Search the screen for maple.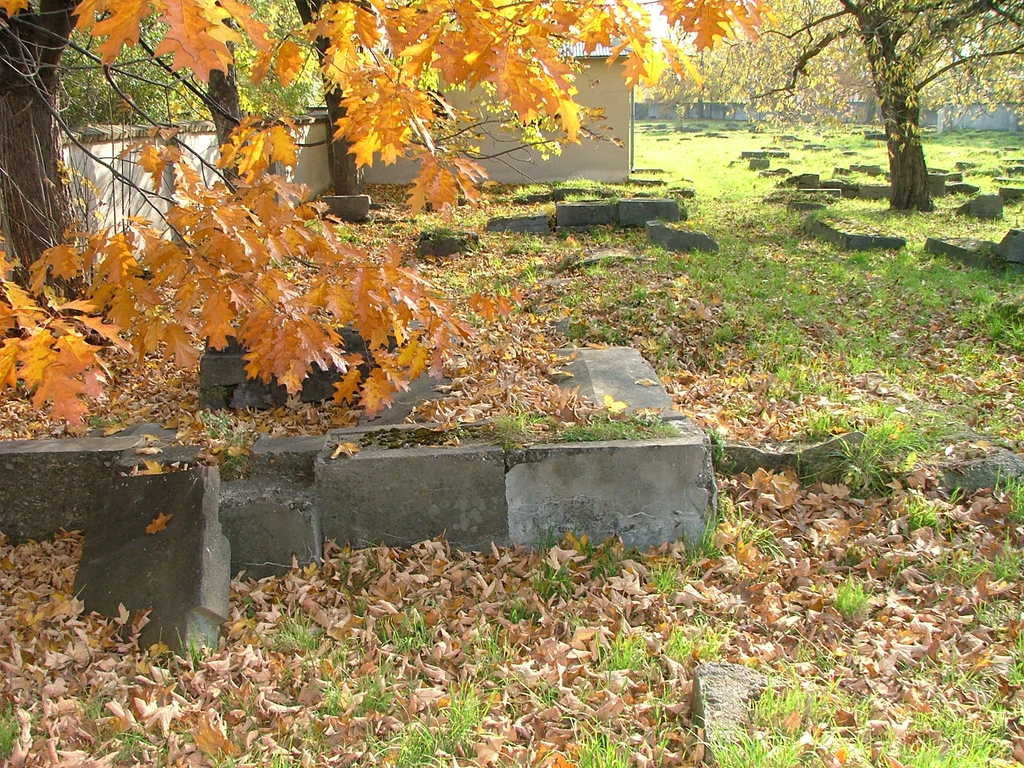
Found at x1=0, y1=0, x2=785, y2=434.
